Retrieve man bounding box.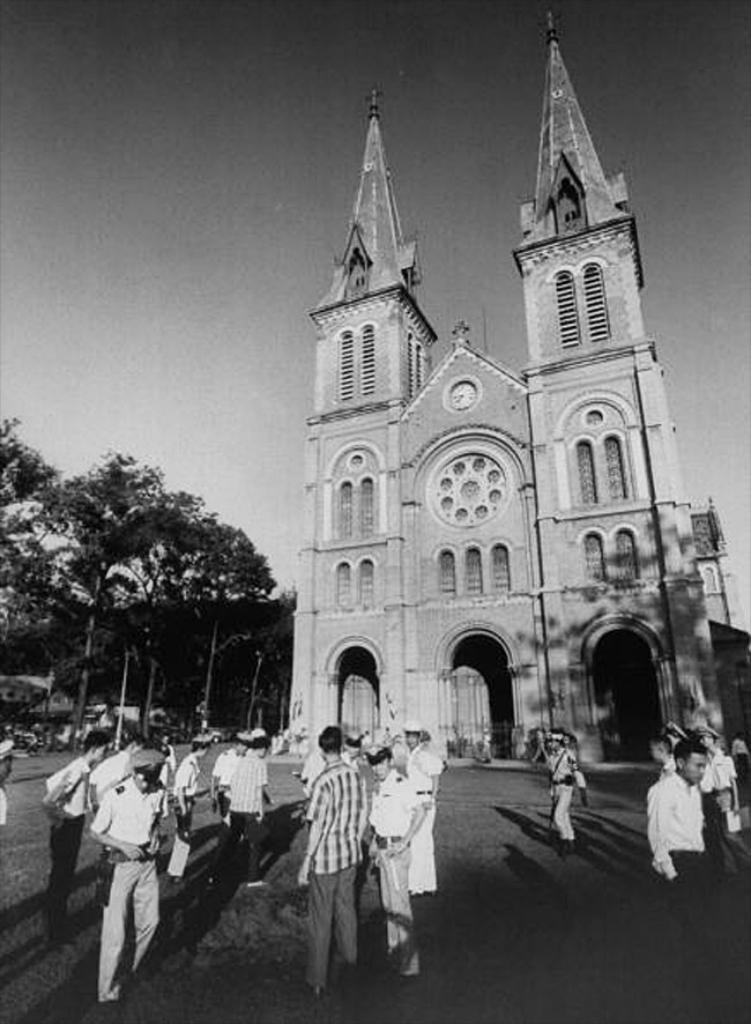
Bounding box: x1=174, y1=735, x2=206, y2=886.
